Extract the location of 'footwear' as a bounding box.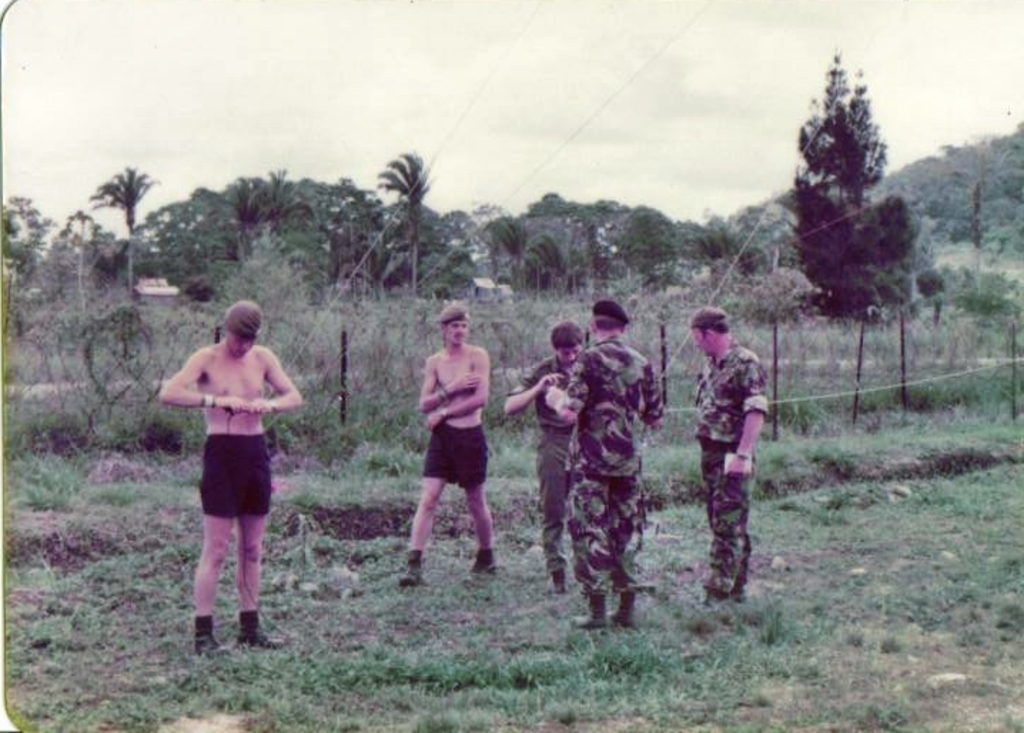
[x1=237, y1=632, x2=290, y2=650].
